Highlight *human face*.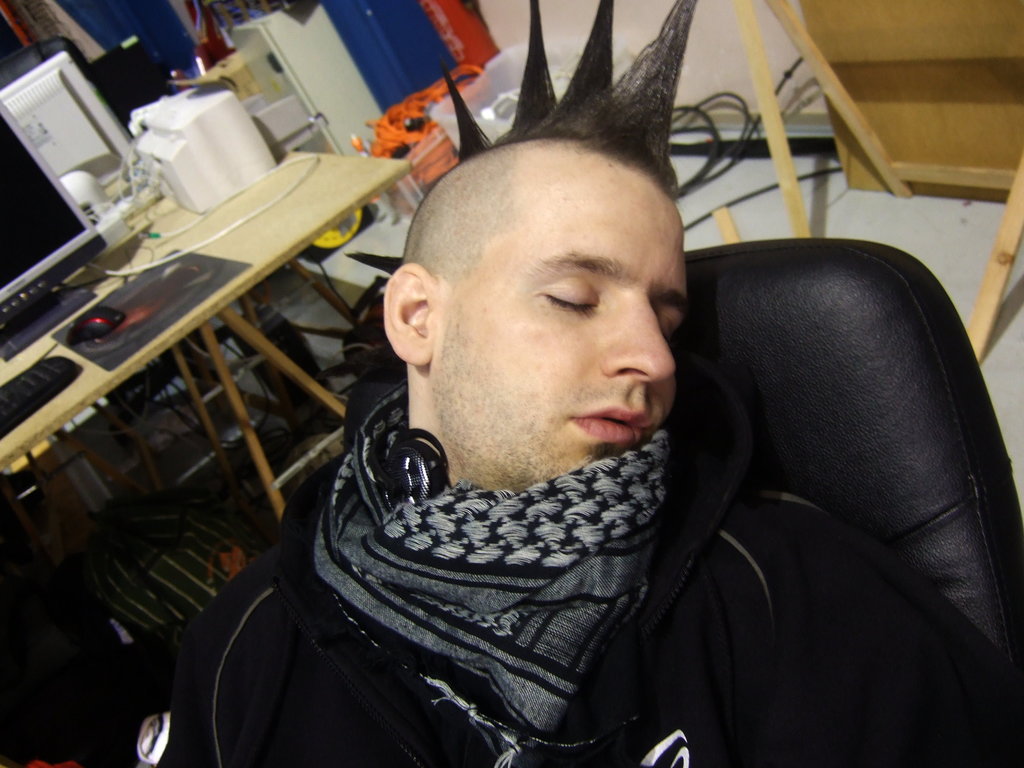
Highlighted region: 439,200,686,490.
